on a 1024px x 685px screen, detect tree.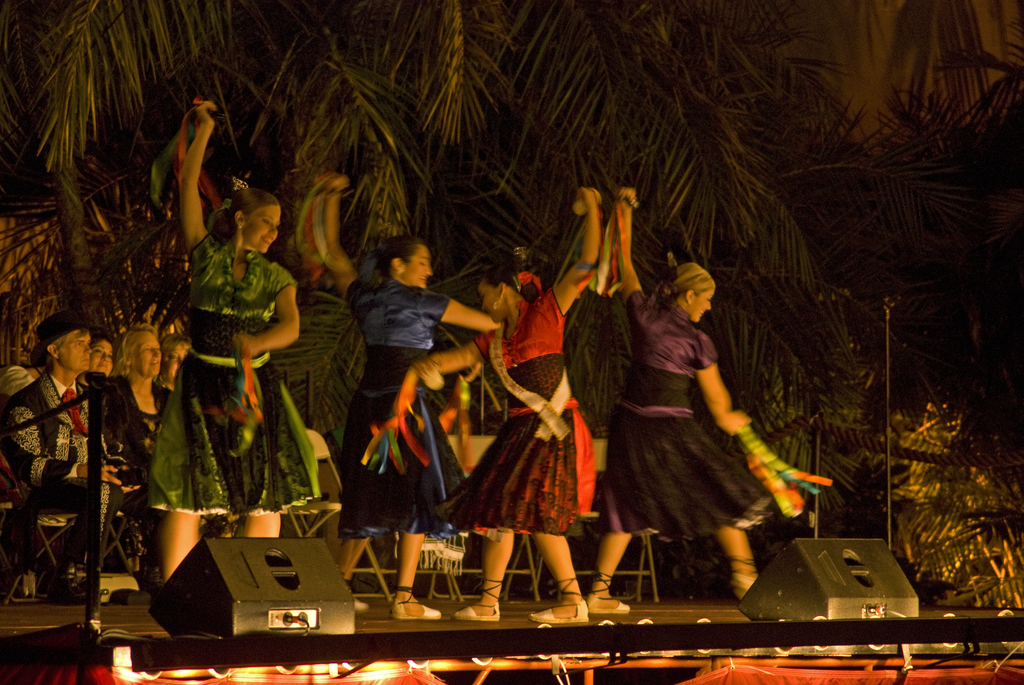
(left=0, top=141, right=269, bottom=397).
